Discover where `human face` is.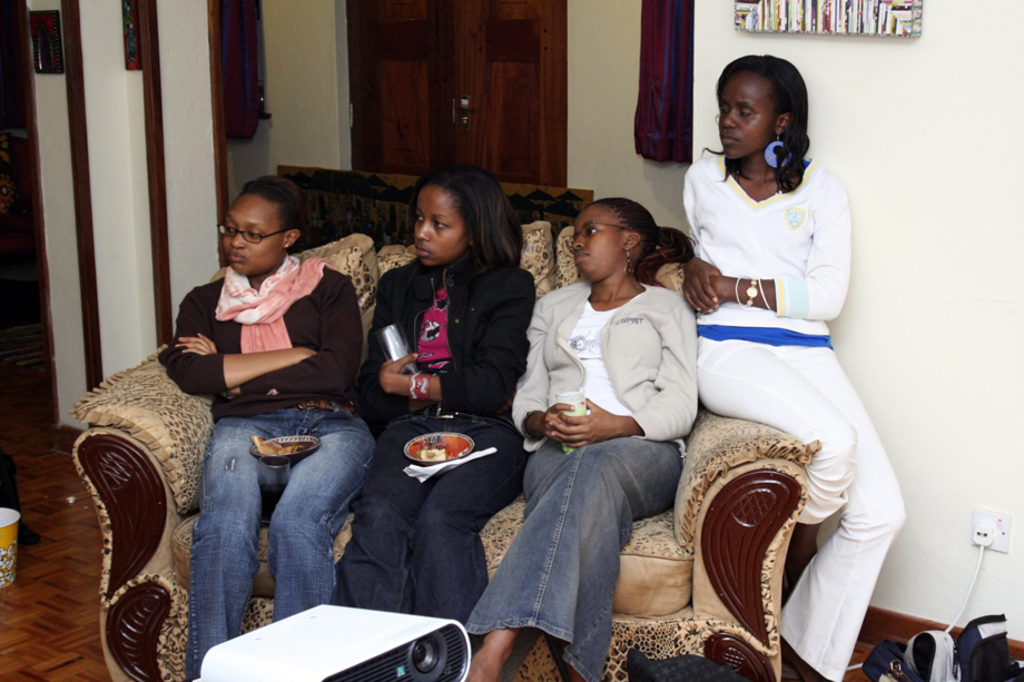
Discovered at rect(412, 189, 465, 257).
